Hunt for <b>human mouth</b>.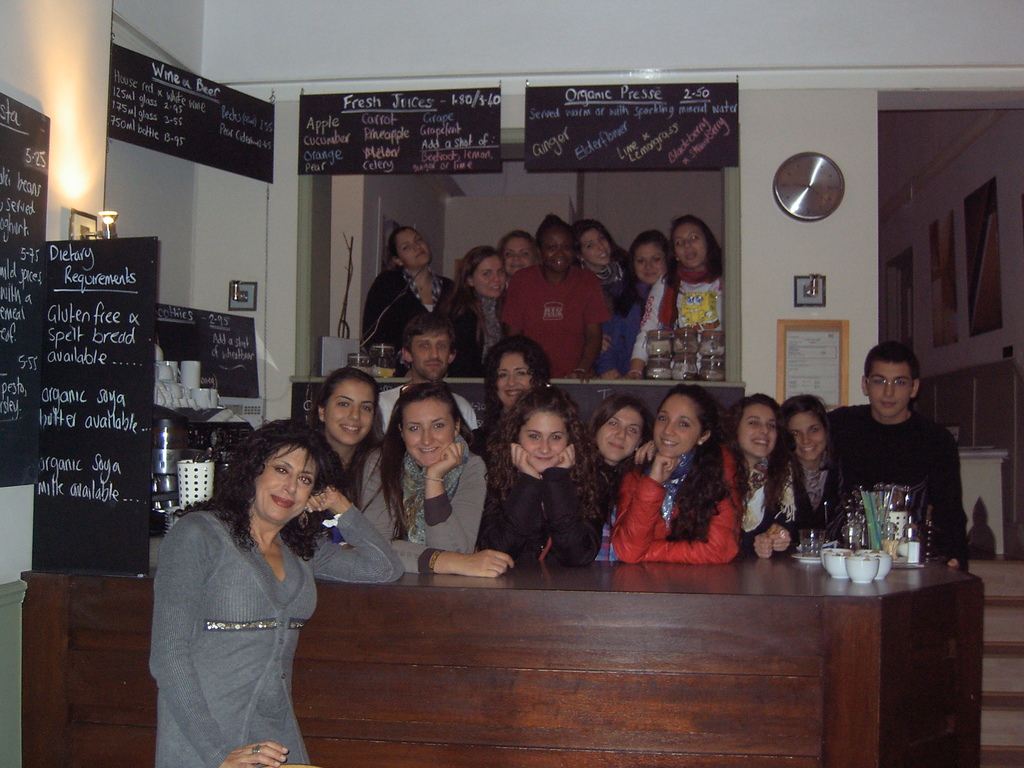
Hunted down at bbox=[415, 444, 441, 456].
